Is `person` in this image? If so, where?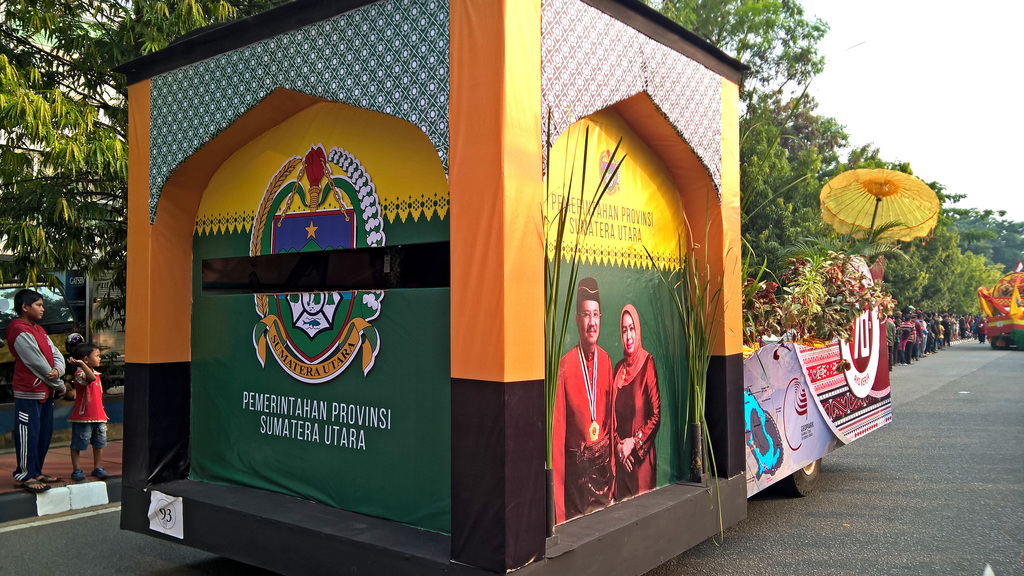
Yes, at select_region(907, 305, 915, 365).
